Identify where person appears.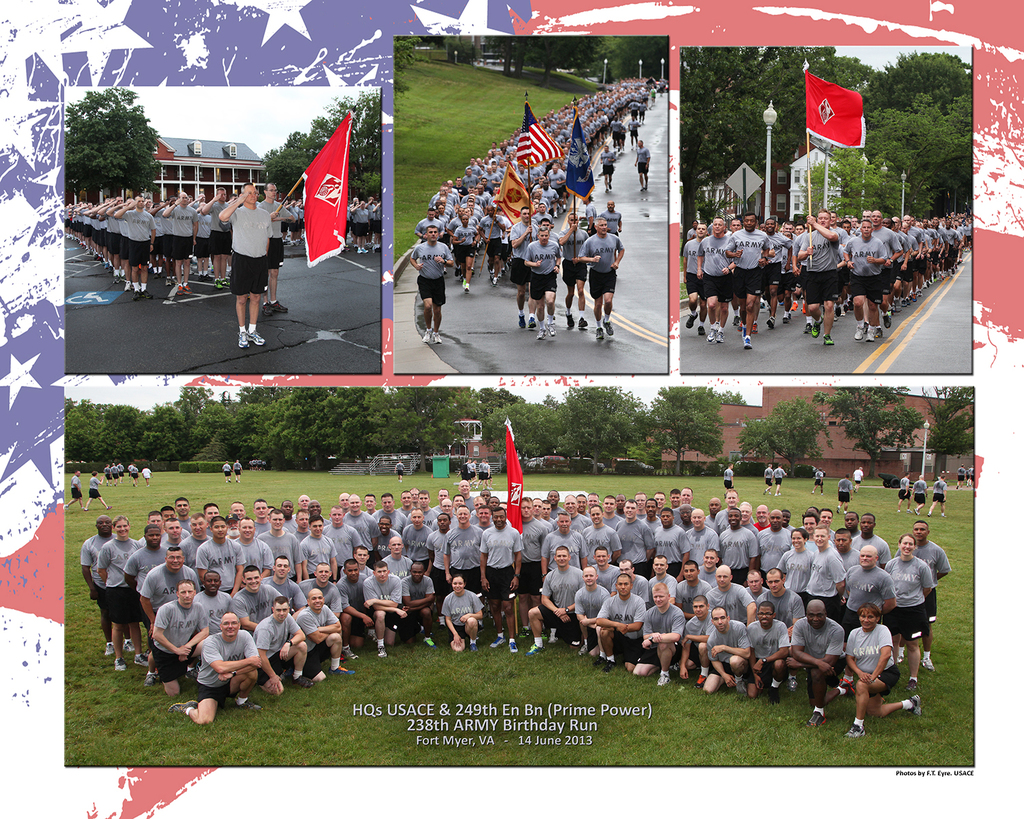
Appears at 169, 611, 264, 725.
